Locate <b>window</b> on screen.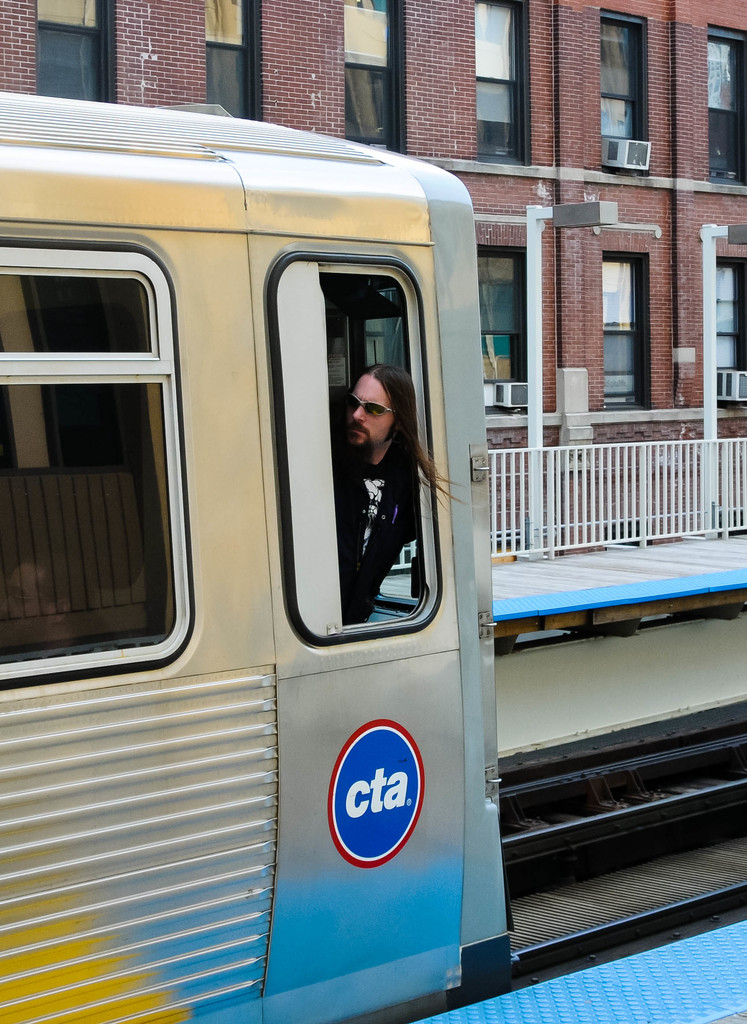
On screen at 602,258,641,406.
